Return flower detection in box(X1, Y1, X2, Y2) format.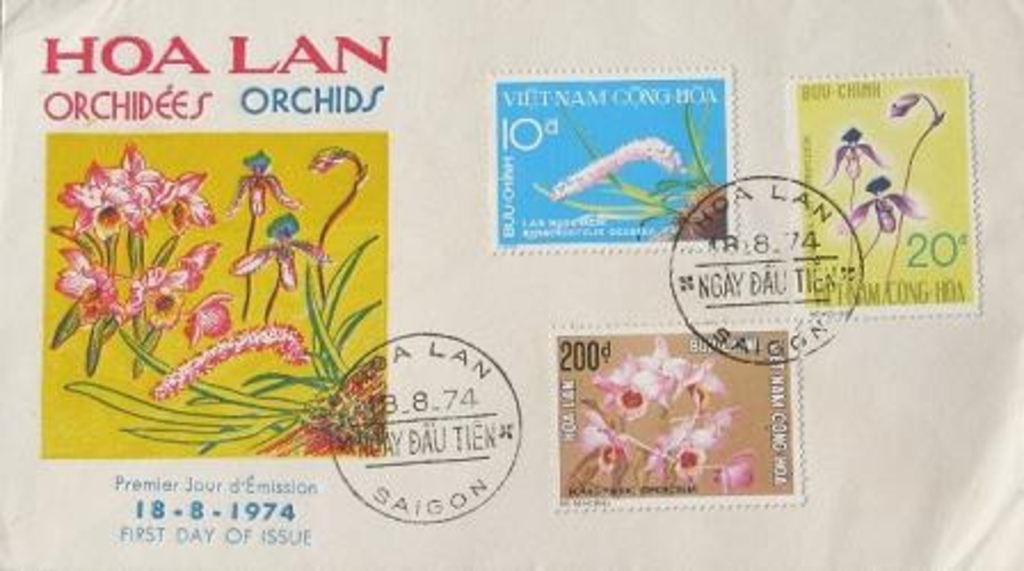
box(848, 176, 928, 235).
